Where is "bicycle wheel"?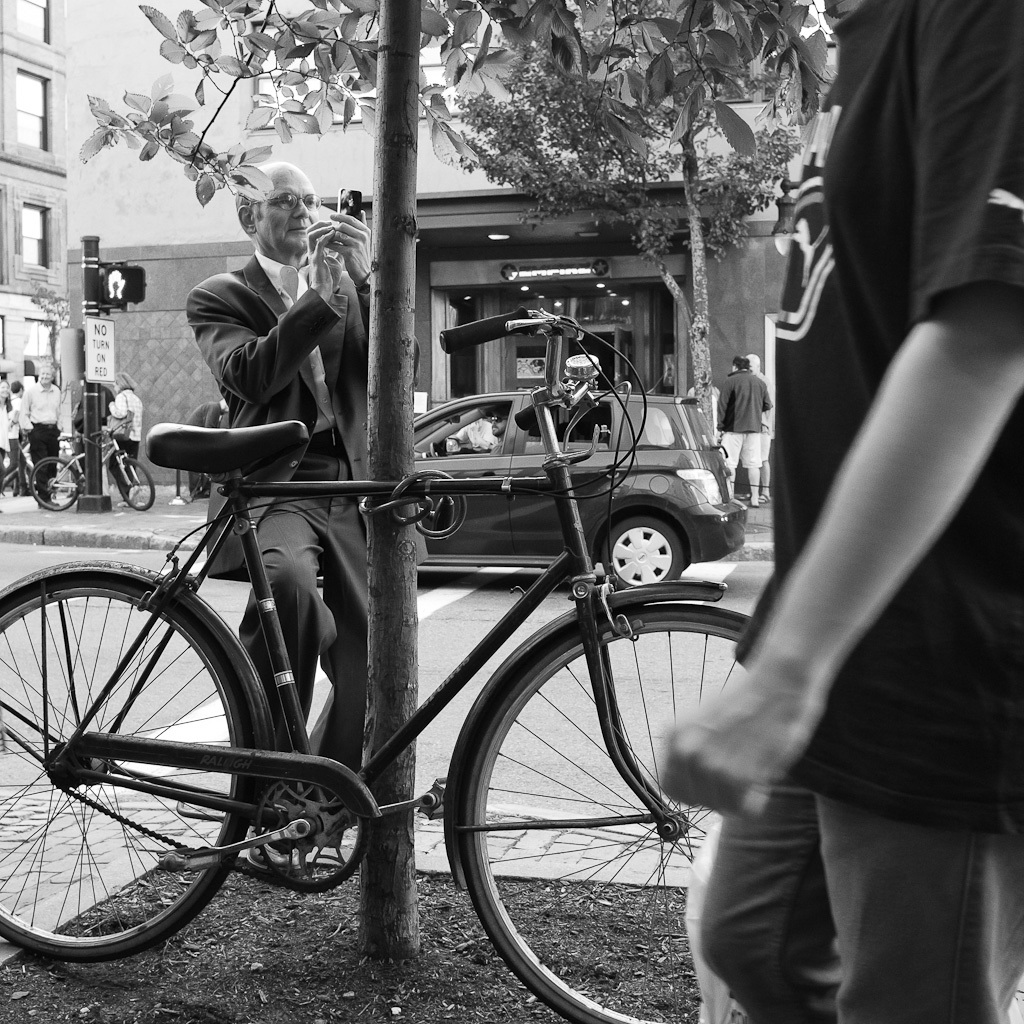
bbox(116, 460, 155, 513).
